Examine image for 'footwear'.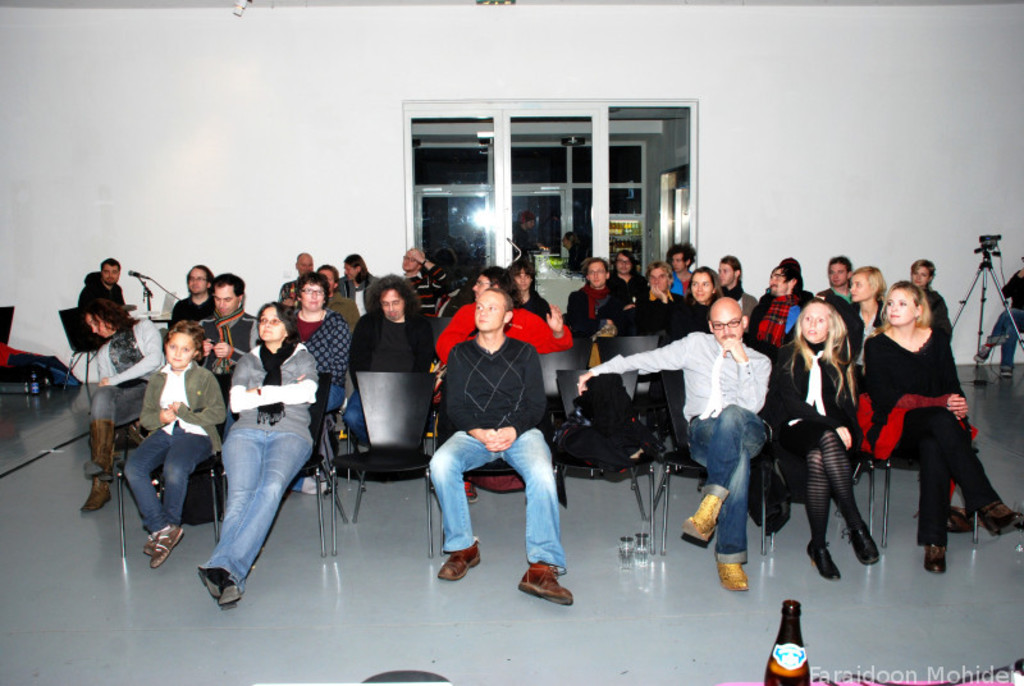
Examination result: box(436, 536, 484, 581).
